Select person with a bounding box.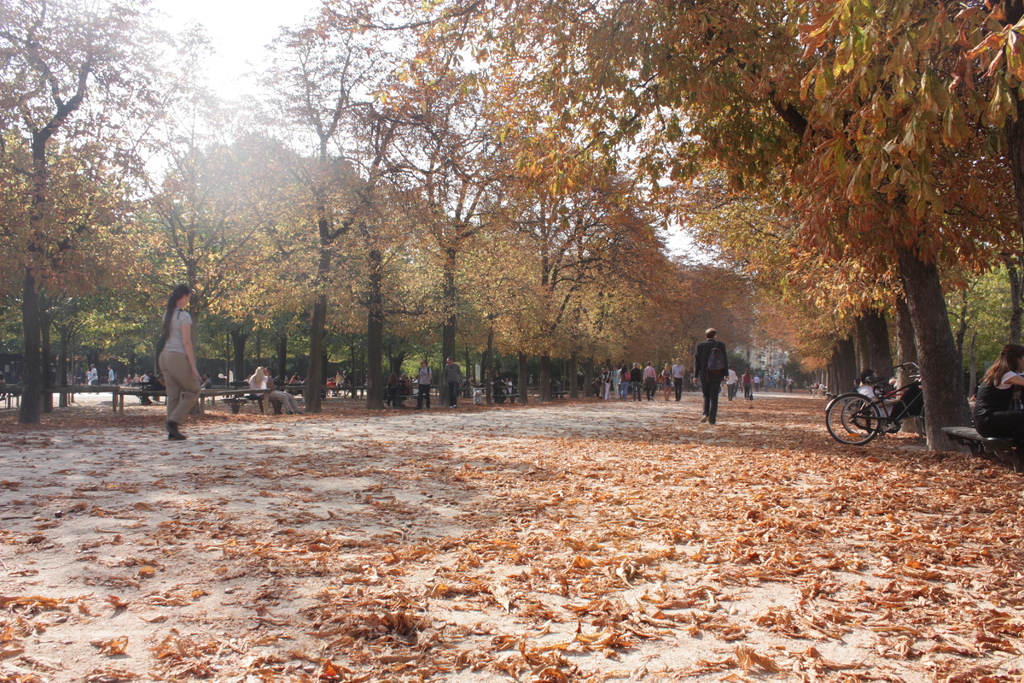
340:367:354:396.
